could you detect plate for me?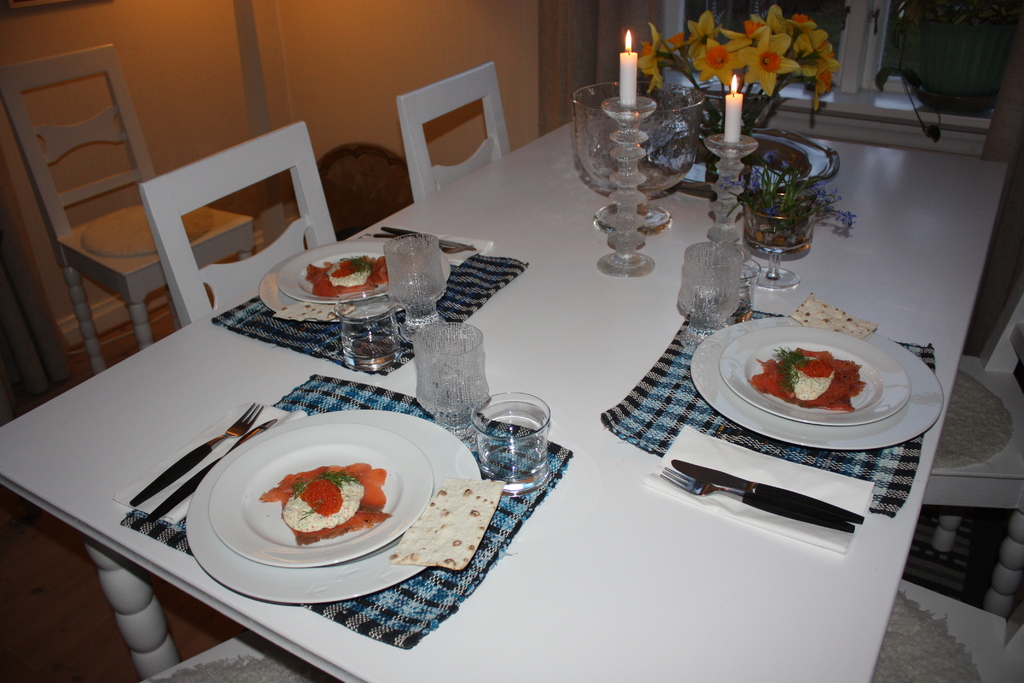
Detection result: box=[258, 236, 429, 326].
